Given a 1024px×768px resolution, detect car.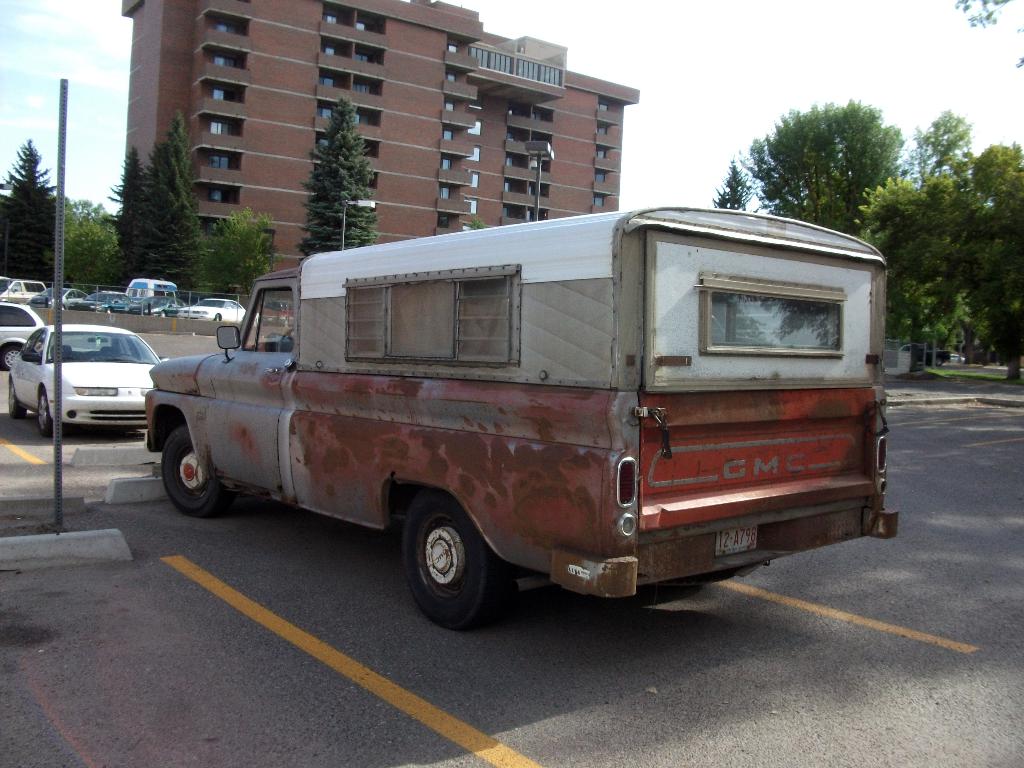
0/296/40/371.
